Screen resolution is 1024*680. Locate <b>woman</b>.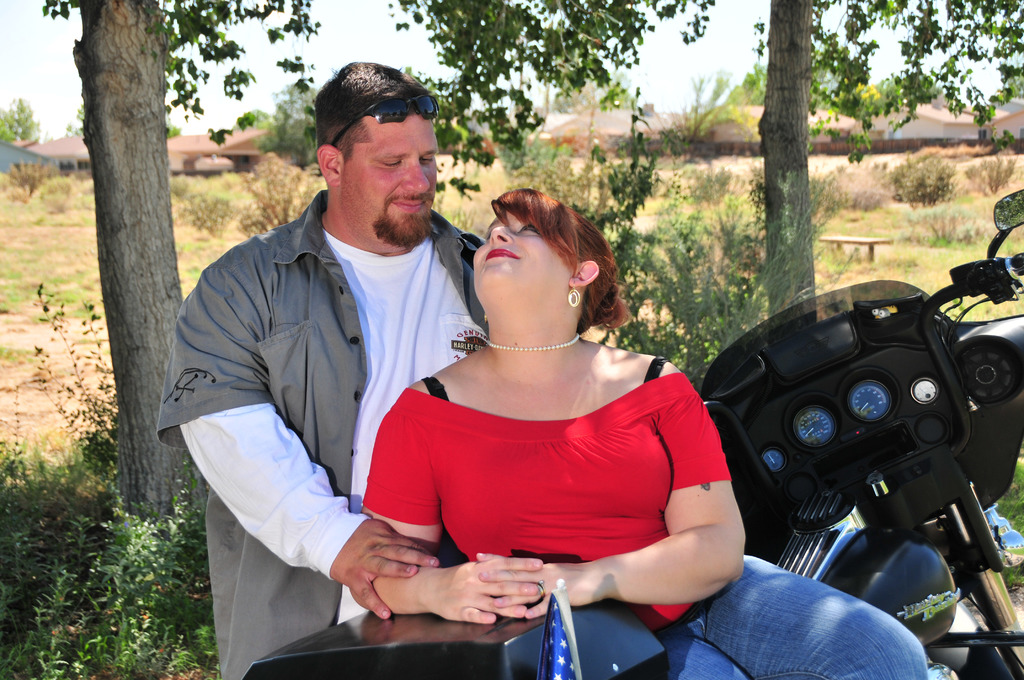
crop(348, 188, 932, 679).
